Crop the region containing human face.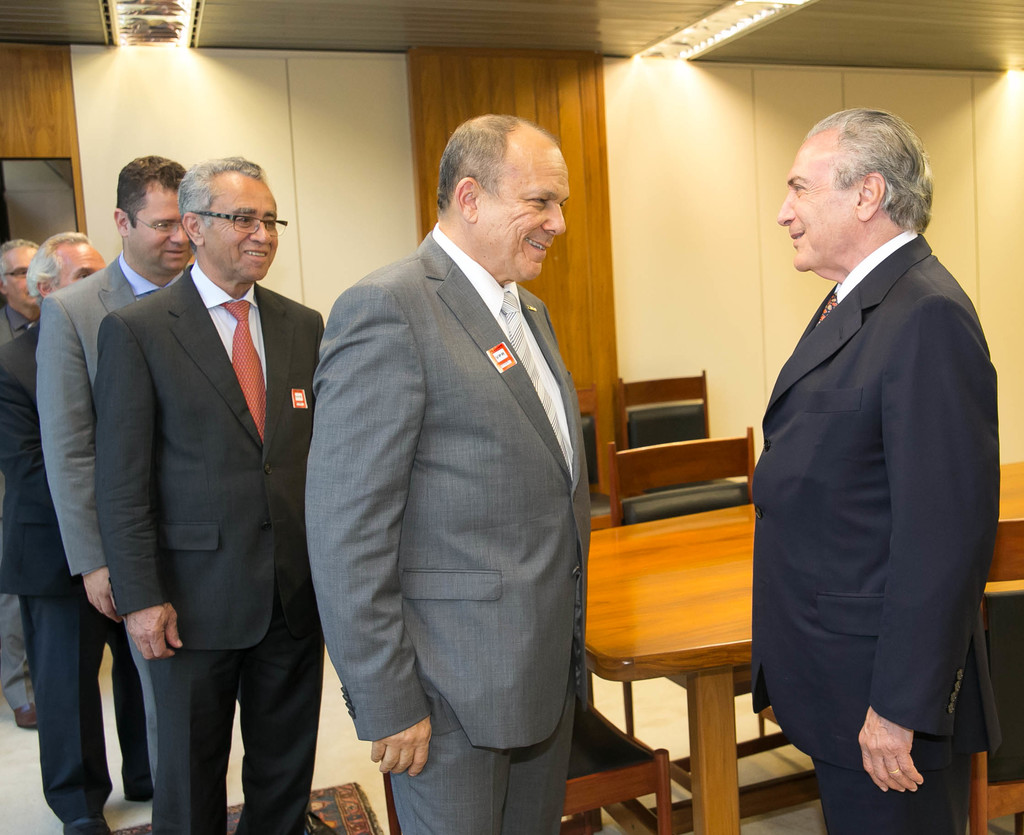
Crop region: x1=204 y1=168 x2=275 y2=283.
